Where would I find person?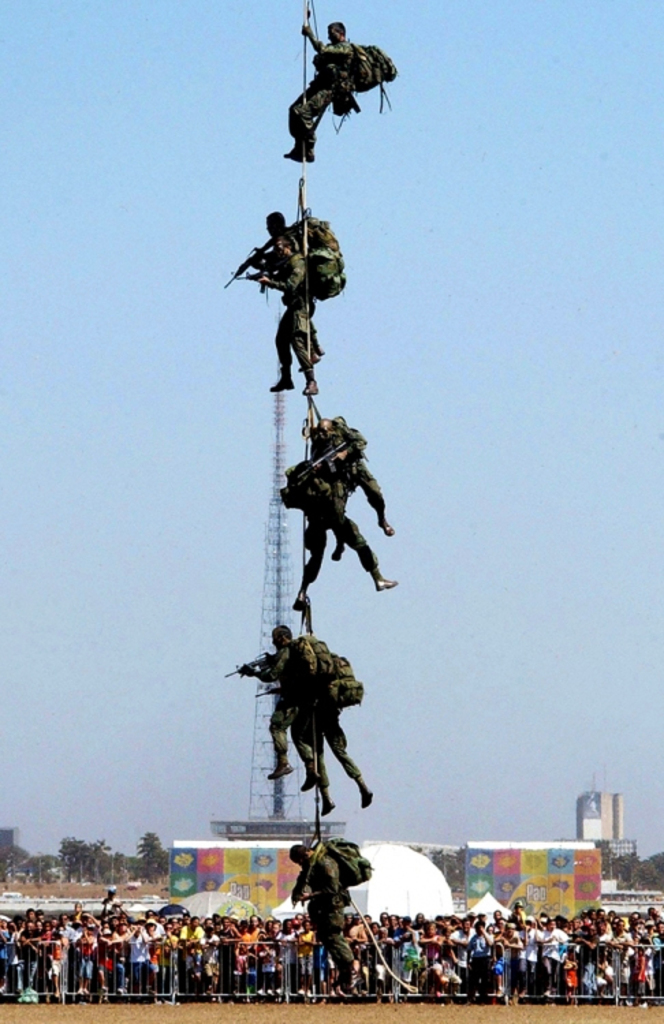
At 236, 209, 321, 399.
